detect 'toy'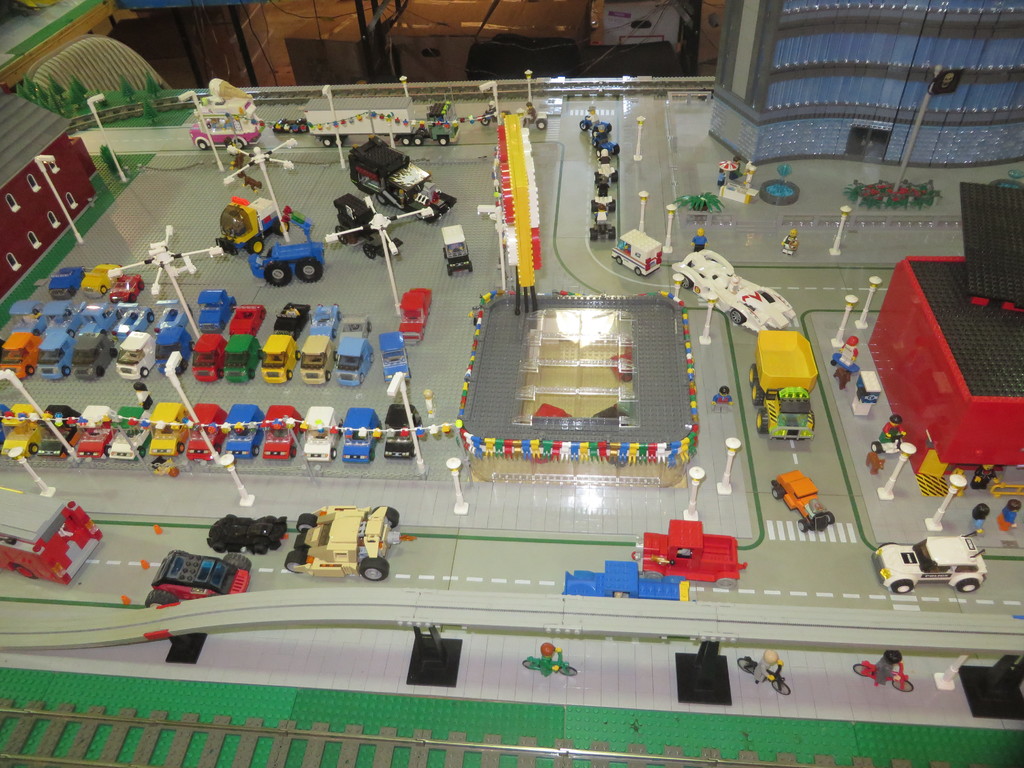
<region>342, 408, 385, 463</region>
